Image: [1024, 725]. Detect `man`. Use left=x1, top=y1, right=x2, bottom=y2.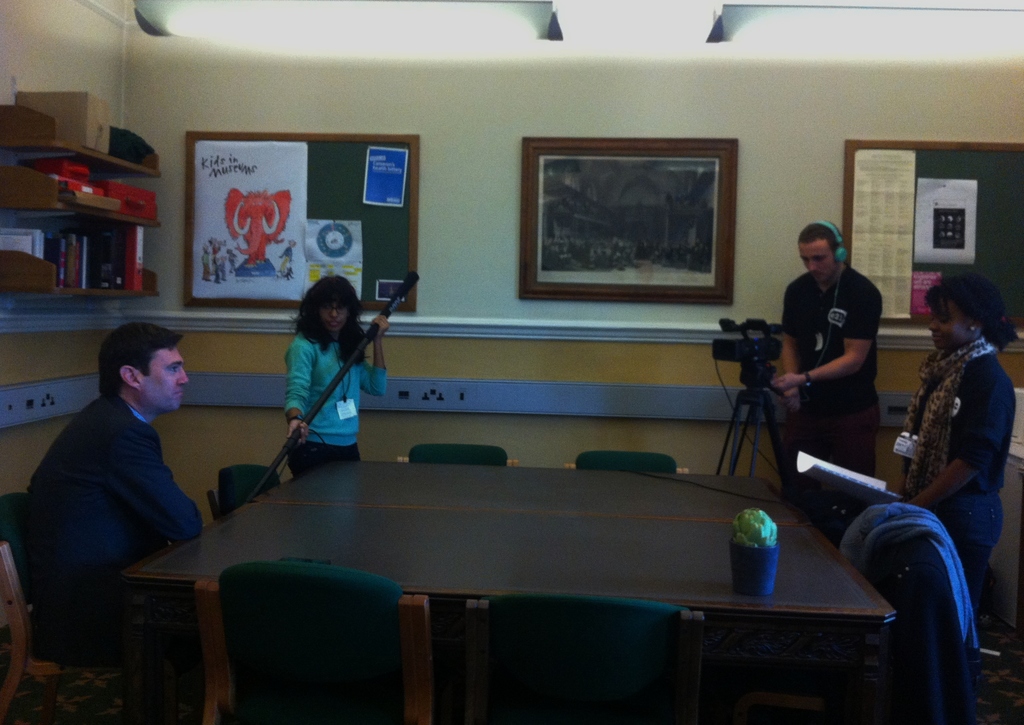
left=16, top=312, right=229, bottom=678.
